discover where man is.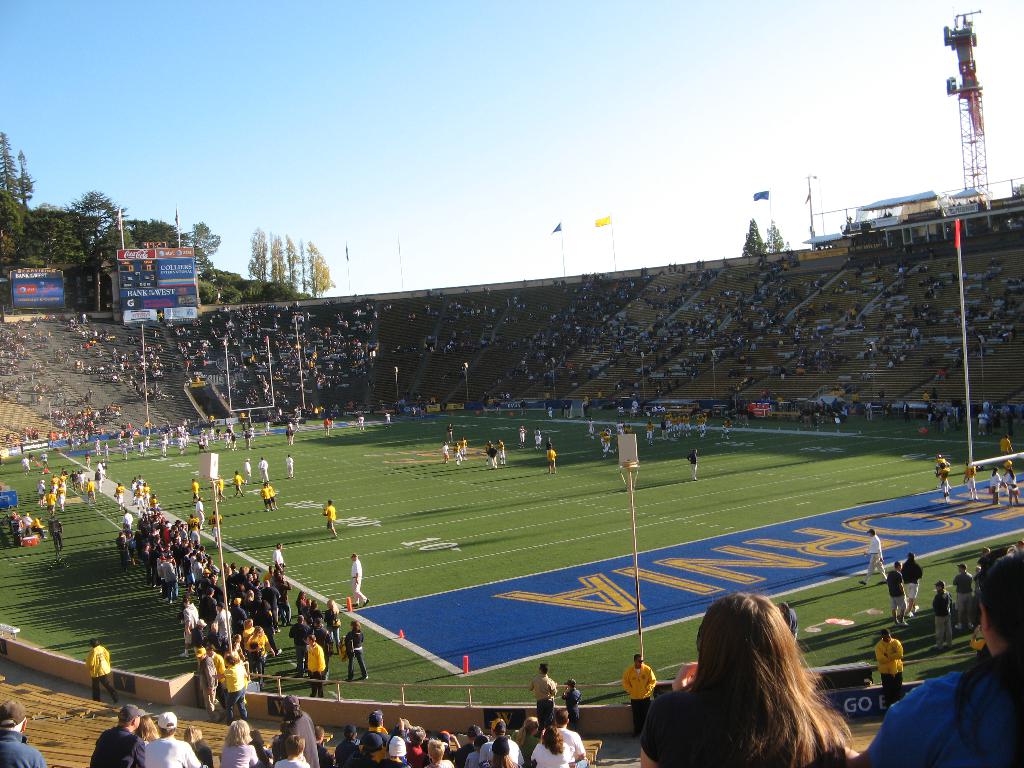
Discovered at Rect(284, 454, 296, 477).
